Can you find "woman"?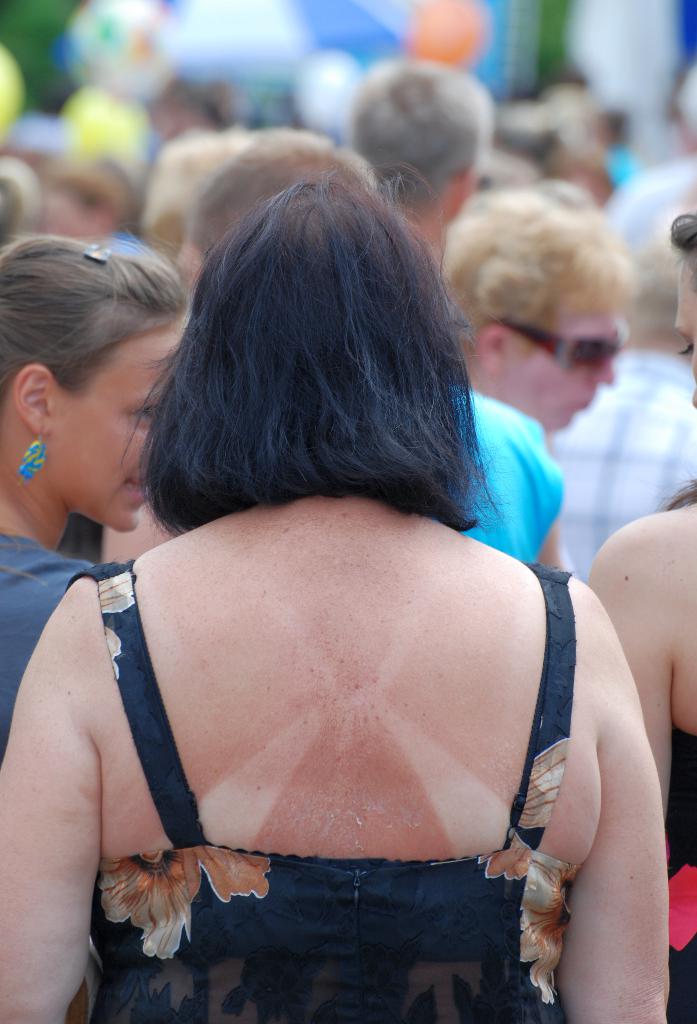
Yes, bounding box: 438/389/584/573.
